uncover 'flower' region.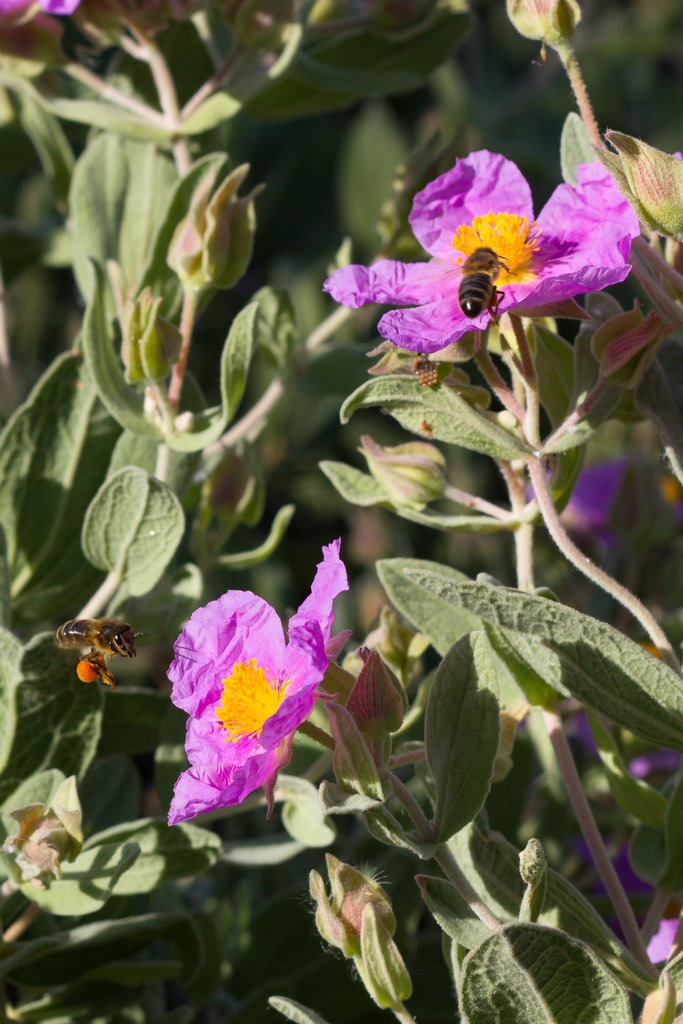
Uncovered: [117,282,188,387].
